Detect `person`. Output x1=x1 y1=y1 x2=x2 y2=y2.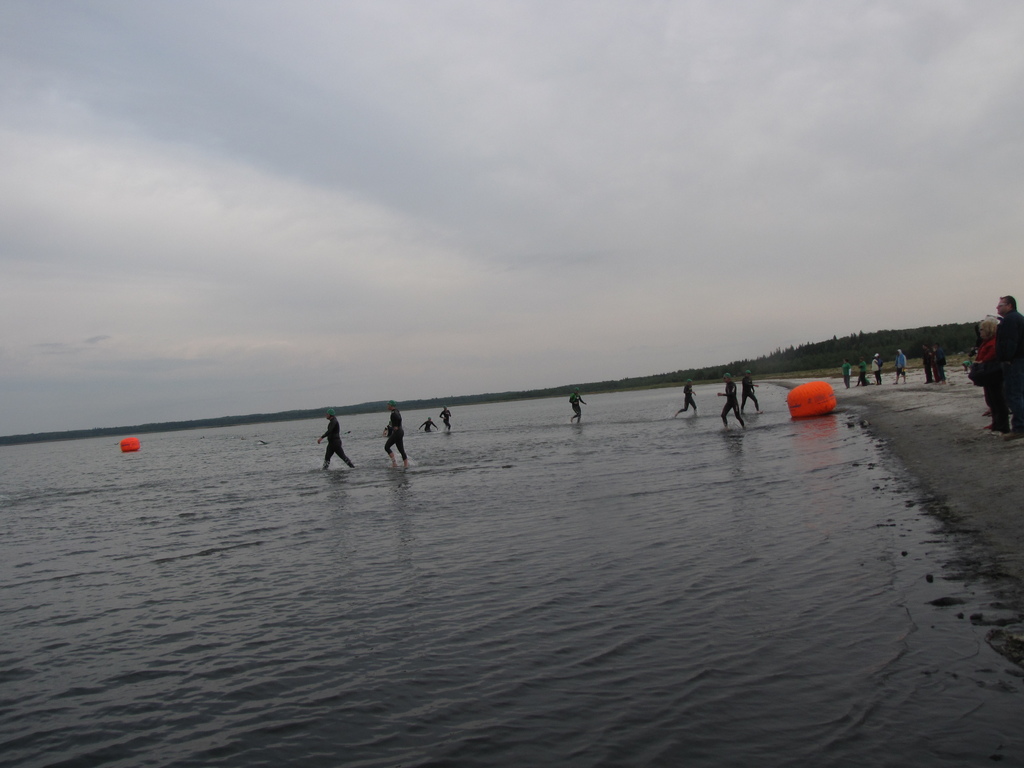
x1=304 y1=412 x2=356 y2=479.
